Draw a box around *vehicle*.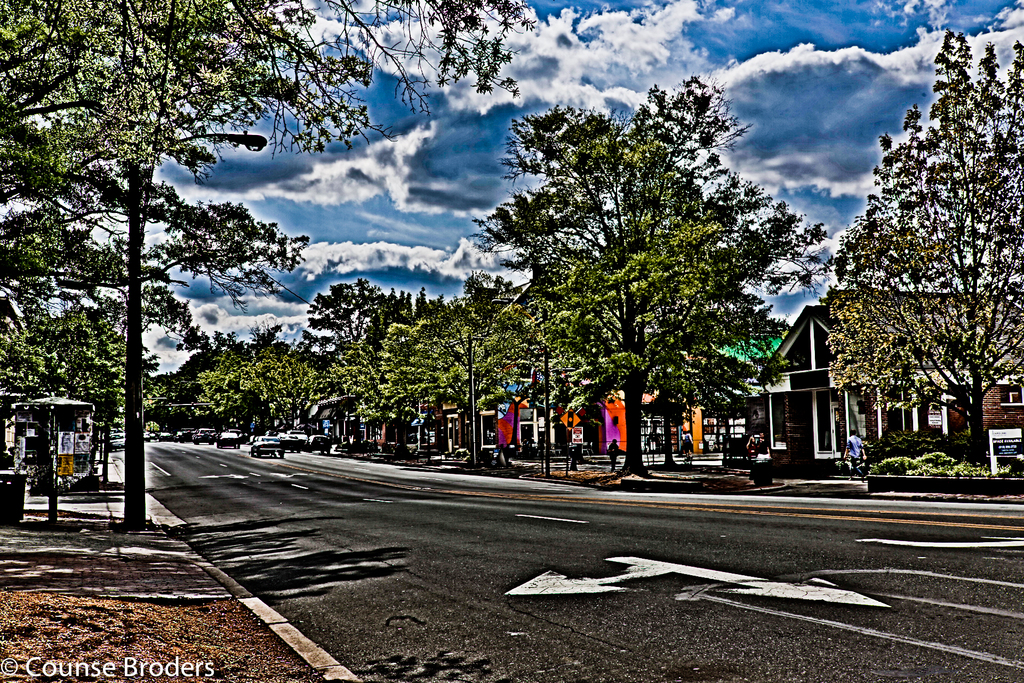
x1=138, y1=429, x2=193, y2=442.
